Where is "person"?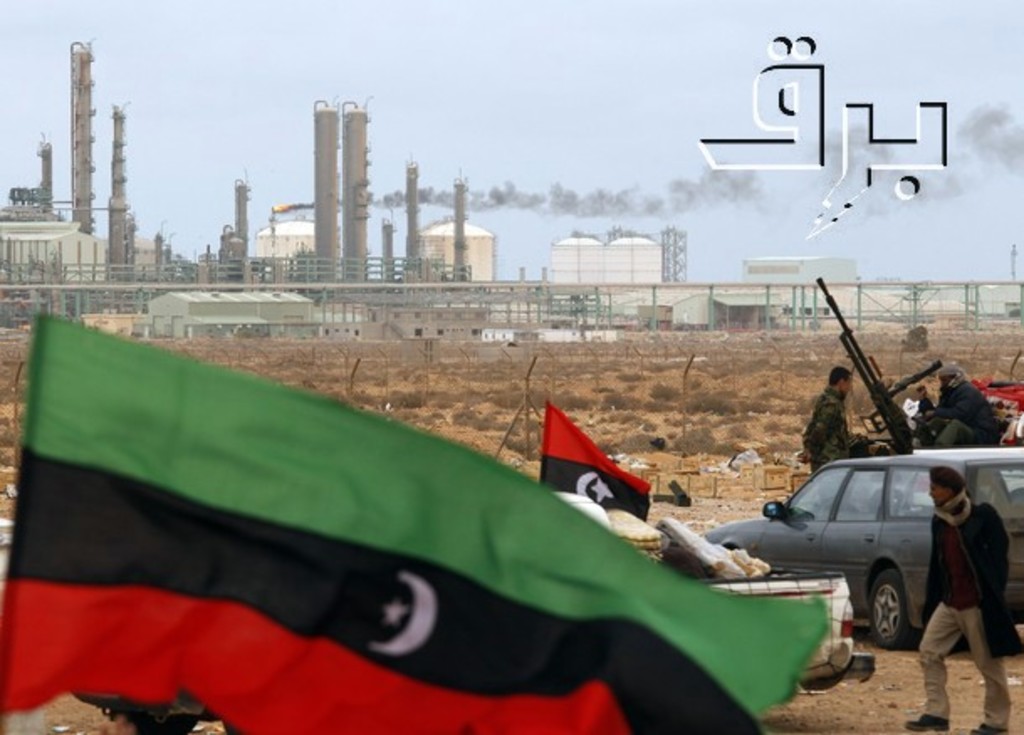
detection(908, 361, 1009, 460).
